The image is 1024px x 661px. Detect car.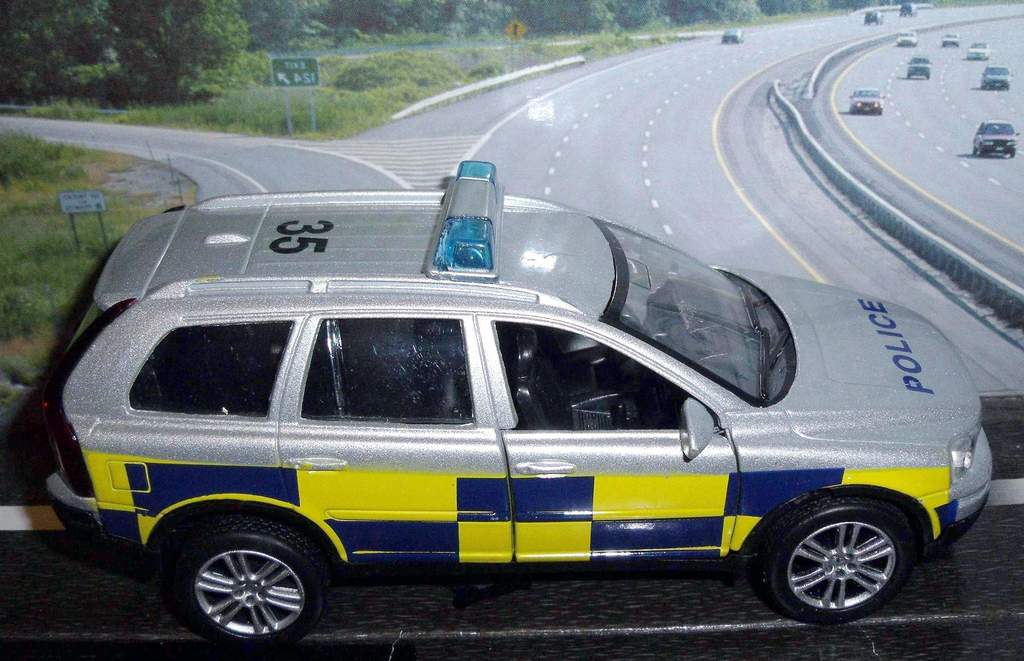
Detection: [895,29,917,45].
